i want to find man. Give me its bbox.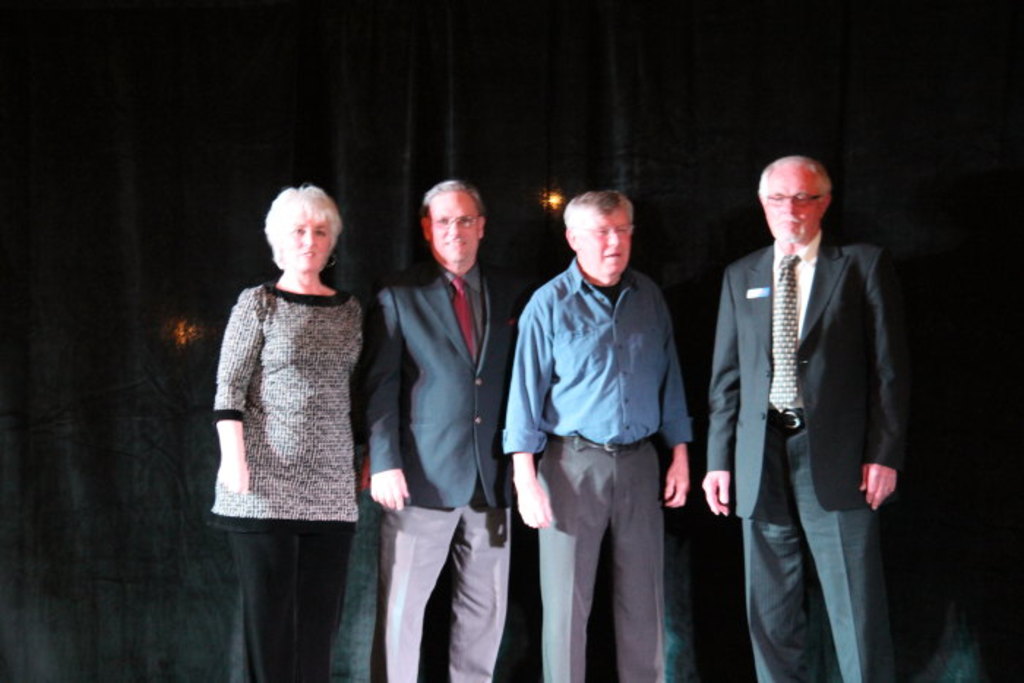
x1=367, y1=154, x2=518, y2=660.
